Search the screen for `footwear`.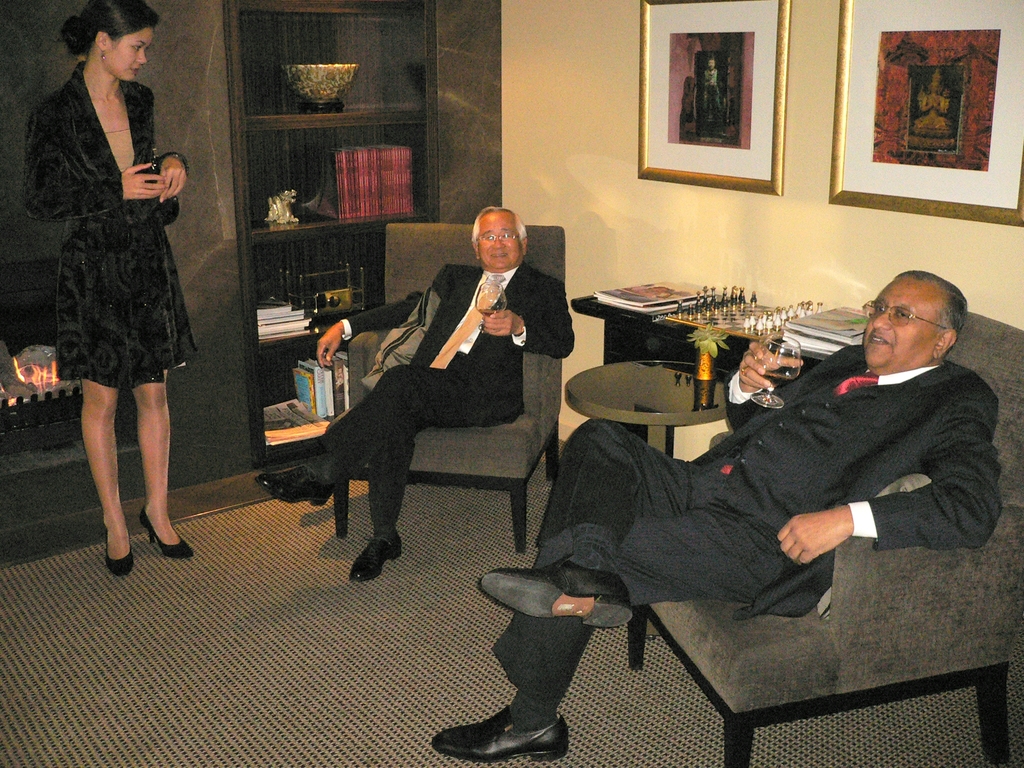
Found at 351,532,397,581.
